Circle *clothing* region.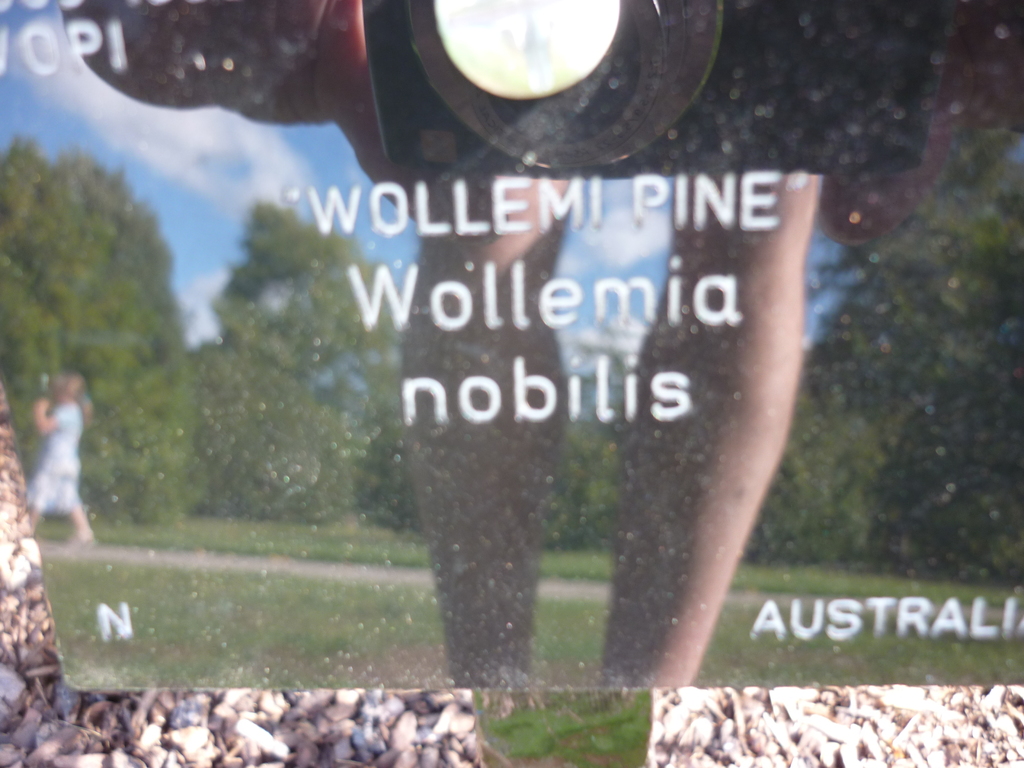
Region: (17, 360, 84, 522).
